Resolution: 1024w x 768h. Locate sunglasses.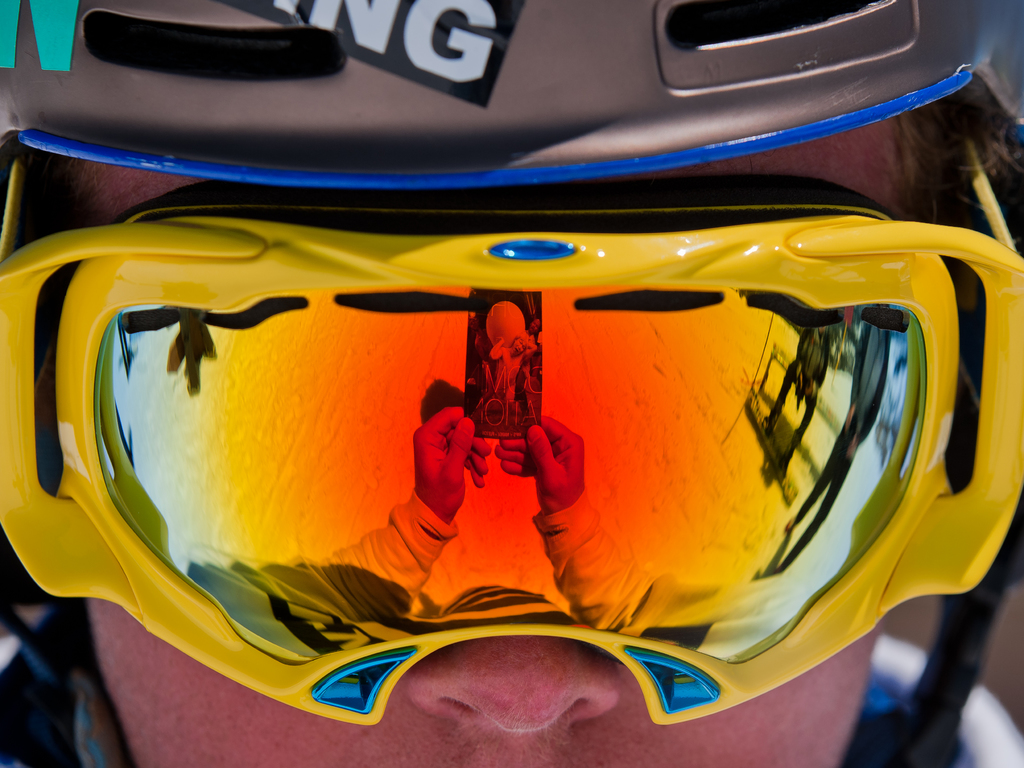
bbox=(0, 192, 1023, 728).
